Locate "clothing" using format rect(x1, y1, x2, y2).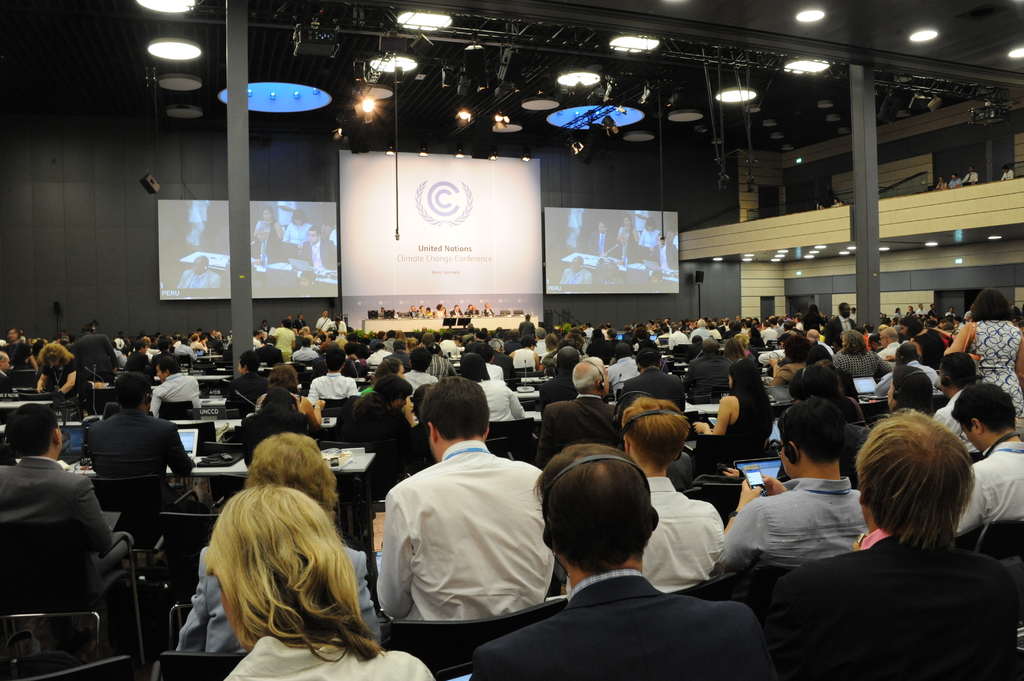
rect(279, 202, 295, 223).
